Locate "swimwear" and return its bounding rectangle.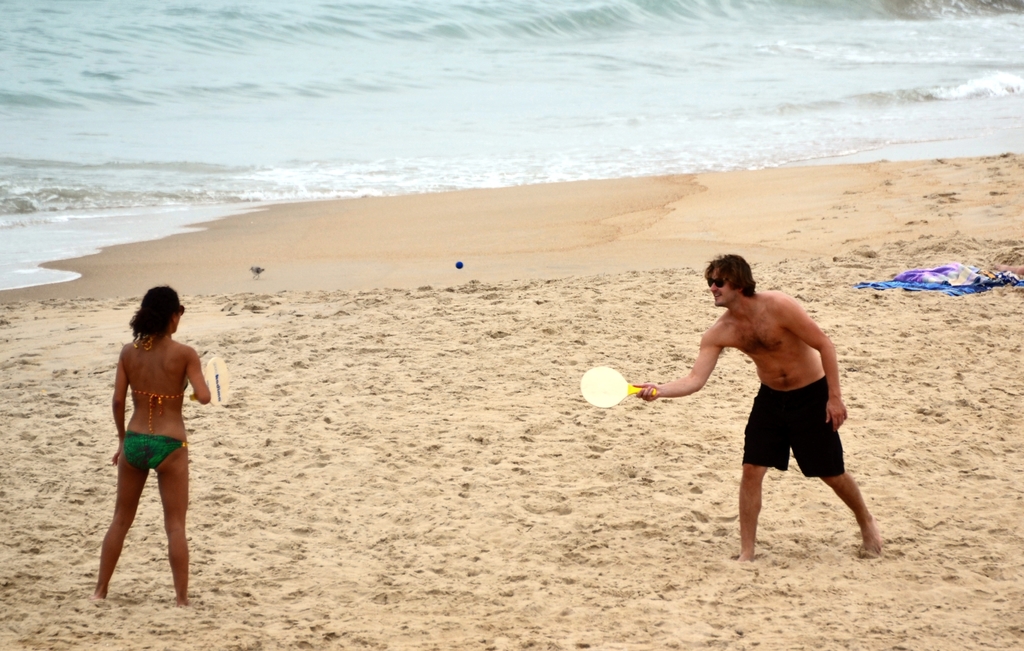
125, 425, 188, 474.
